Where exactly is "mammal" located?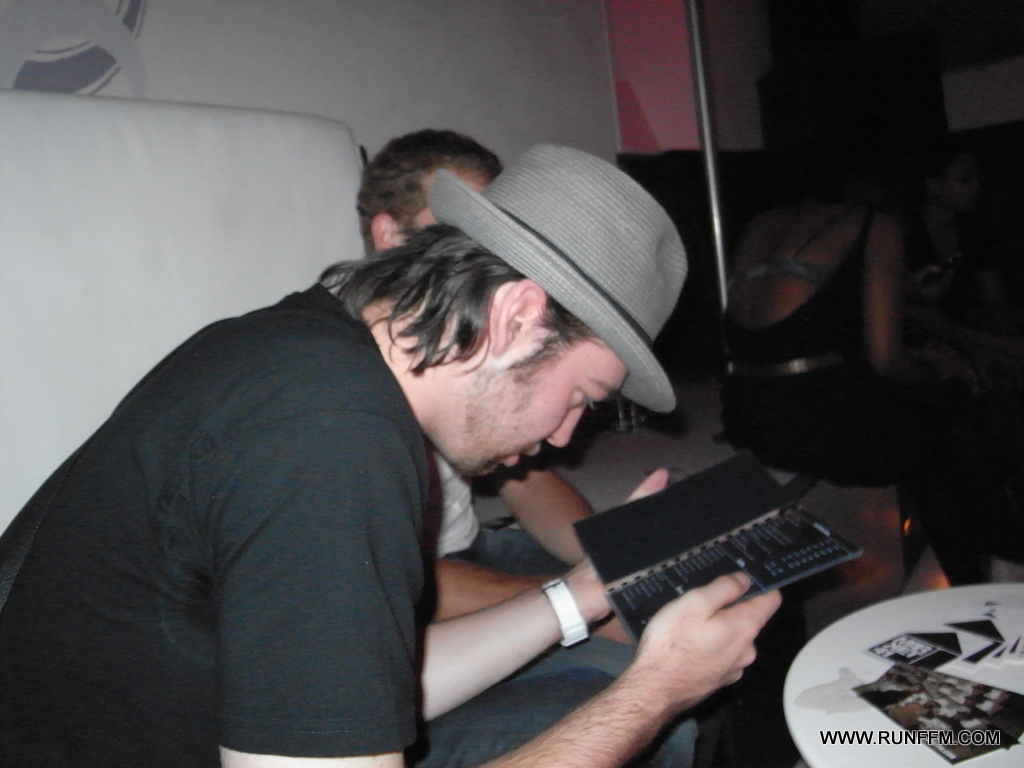
Its bounding box is (left=728, top=63, right=984, bottom=594).
